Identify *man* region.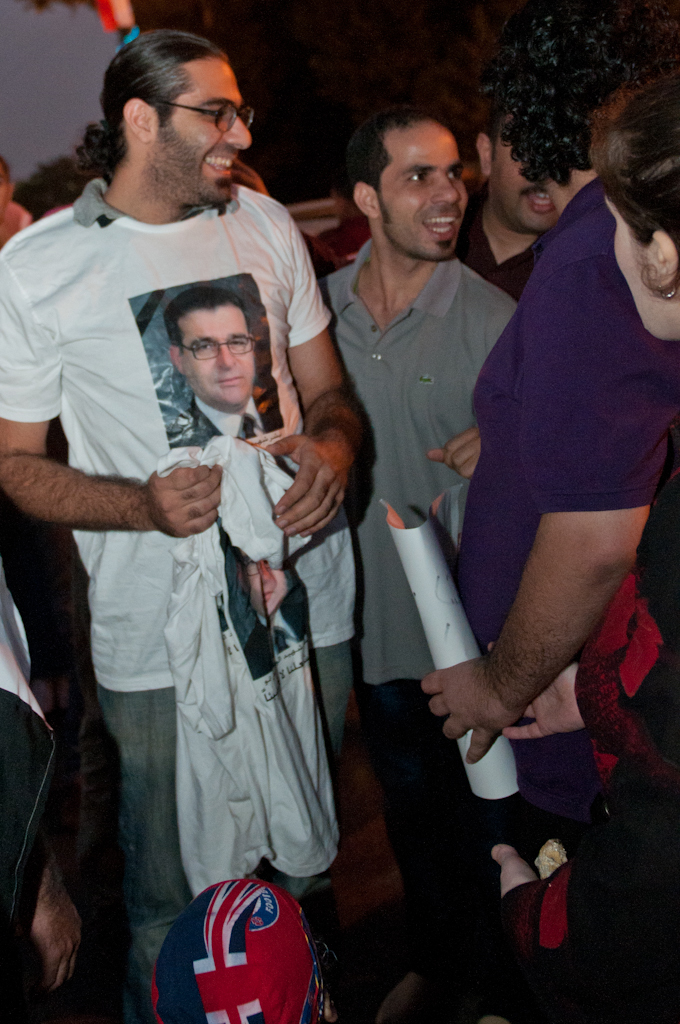
Region: x1=317, y1=106, x2=517, y2=1023.
